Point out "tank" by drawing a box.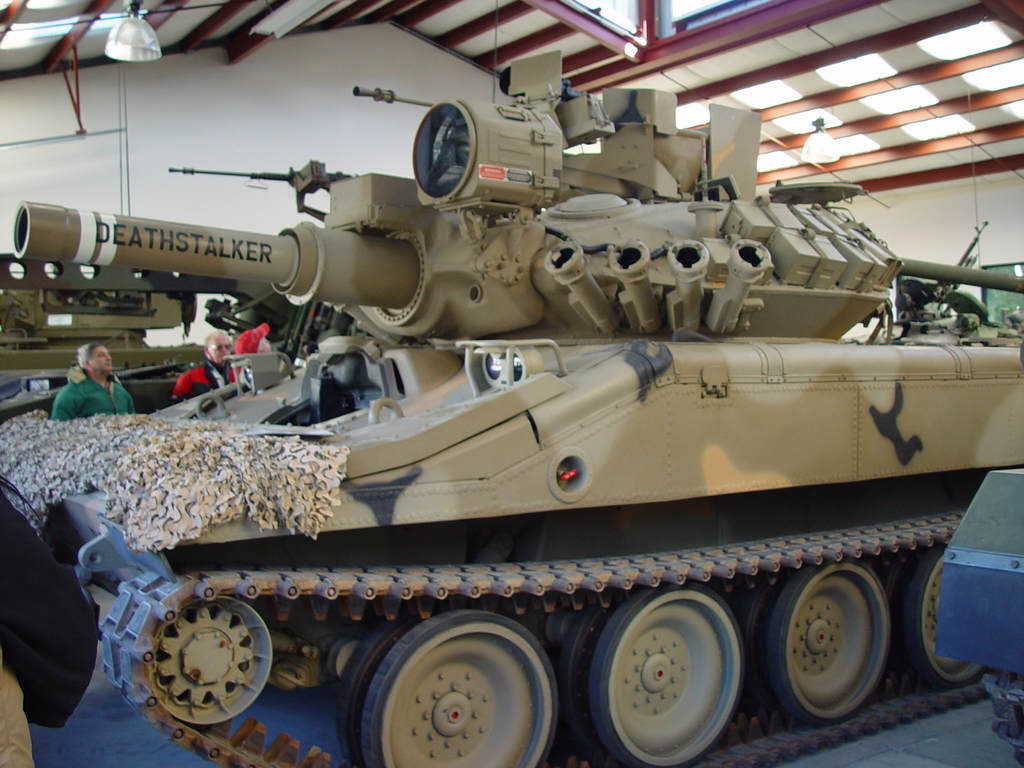
0:0:1023:767.
